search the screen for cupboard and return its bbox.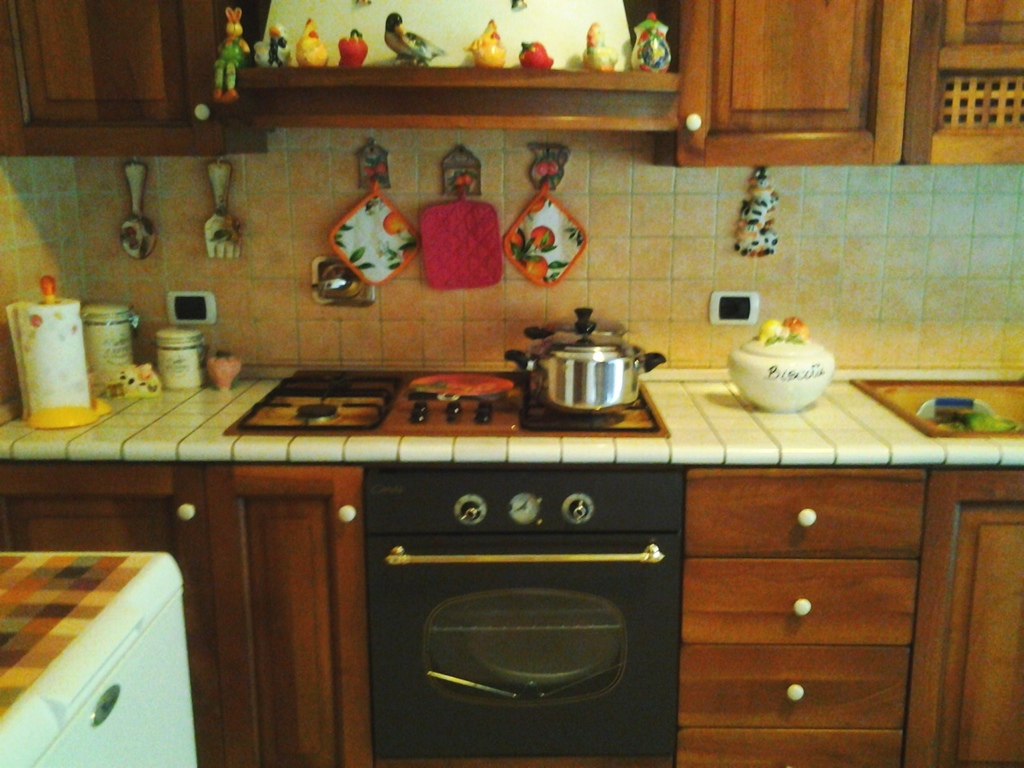
Found: (674, 0, 899, 138).
